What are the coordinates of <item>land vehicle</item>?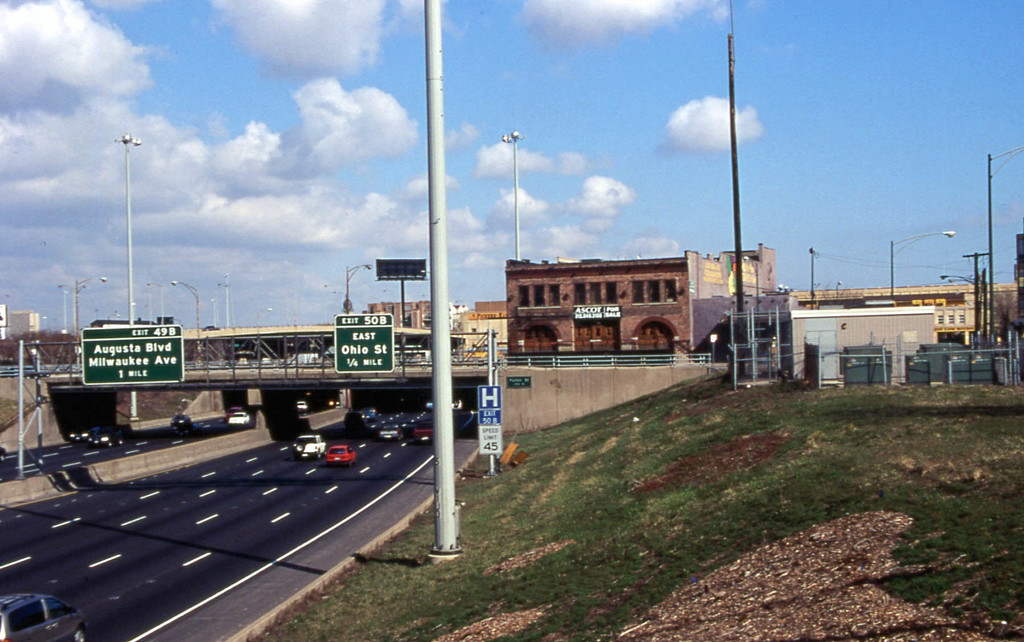
[left=226, top=406, right=252, bottom=428].
